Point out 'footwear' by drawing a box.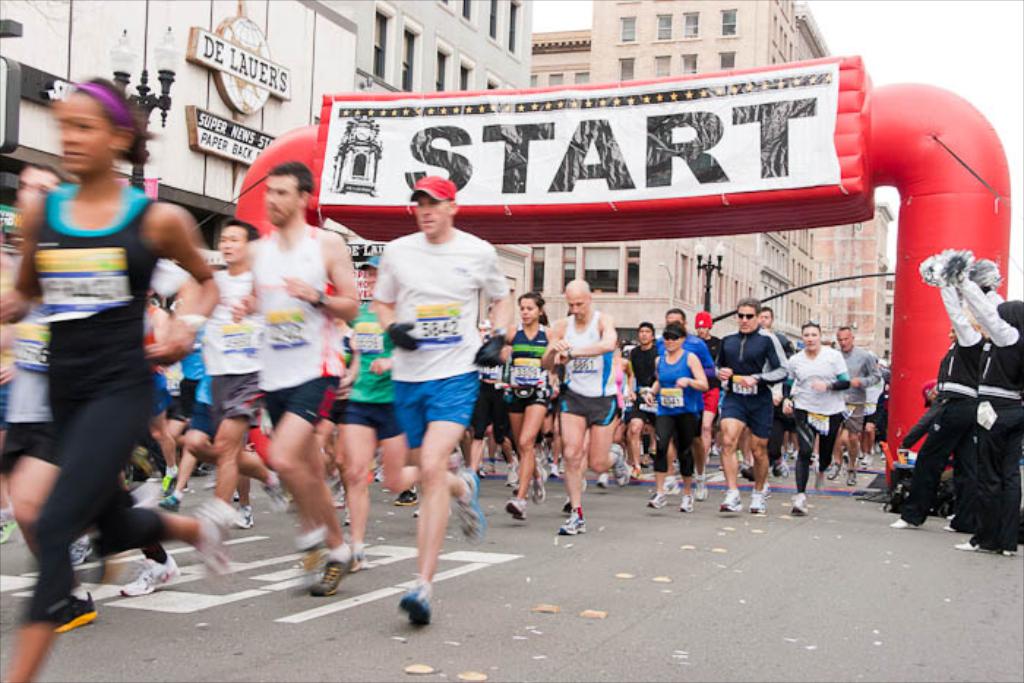
locate(394, 483, 418, 506).
